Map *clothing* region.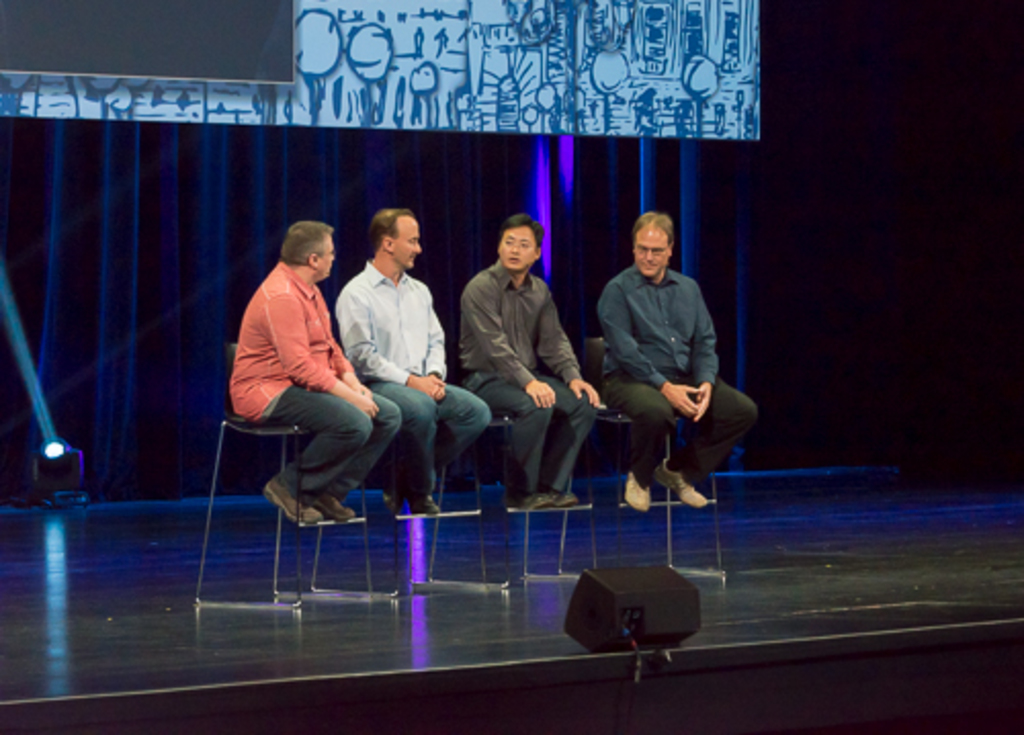
Mapped to (590,221,737,504).
